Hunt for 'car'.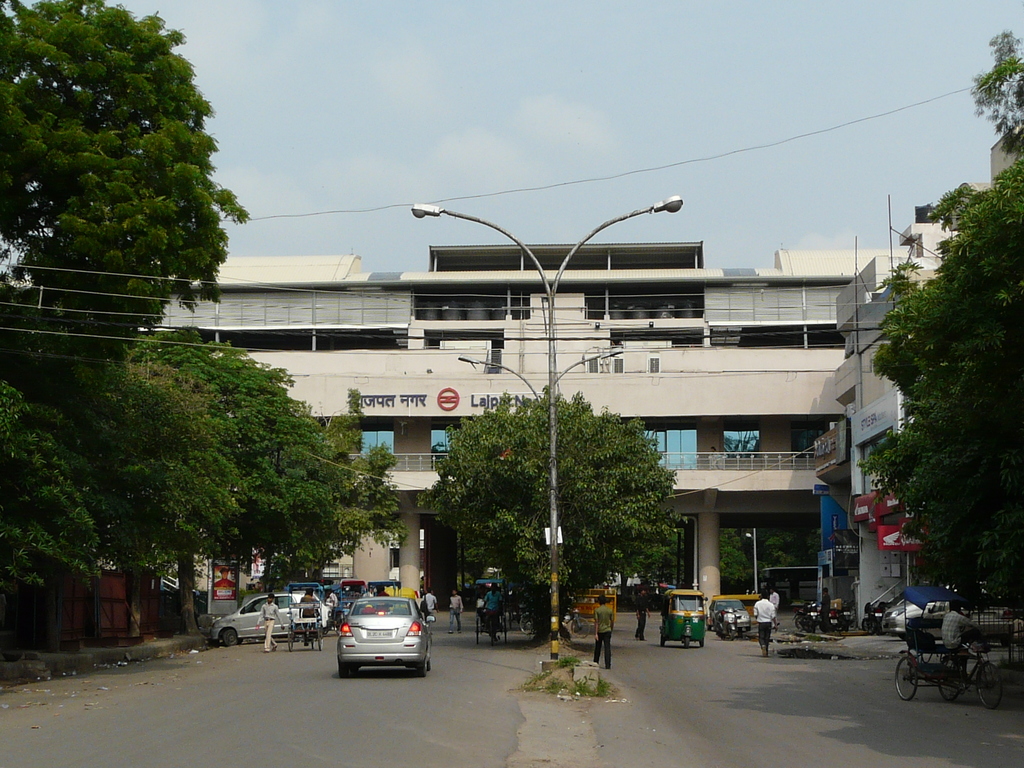
Hunted down at <bbox>221, 594, 337, 648</bbox>.
